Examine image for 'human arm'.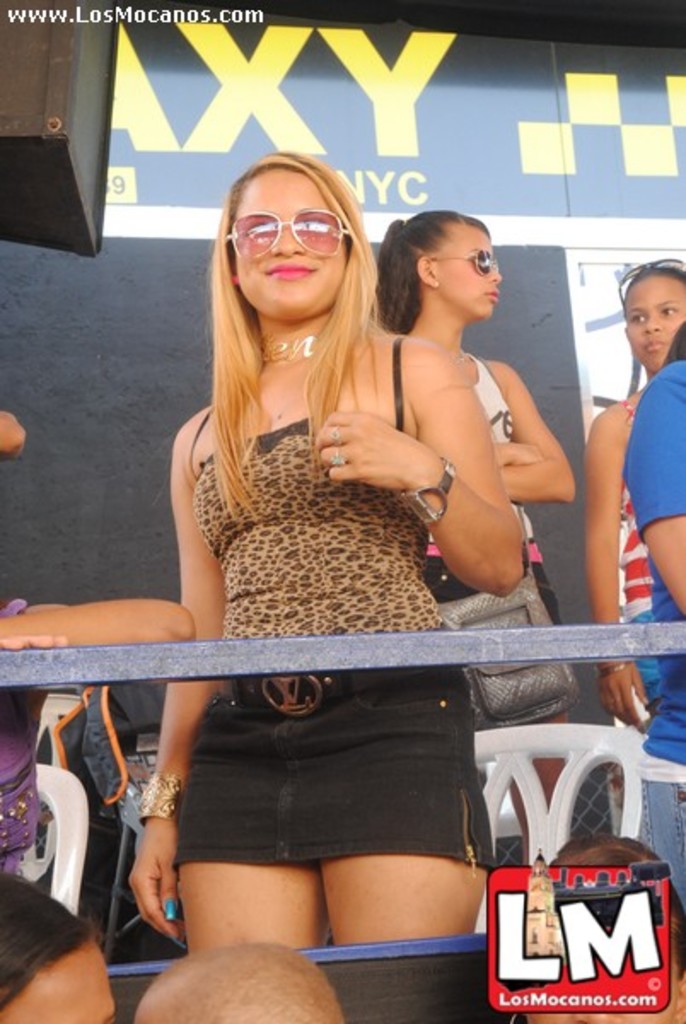
Examination result: box(505, 364, 573, 503).
